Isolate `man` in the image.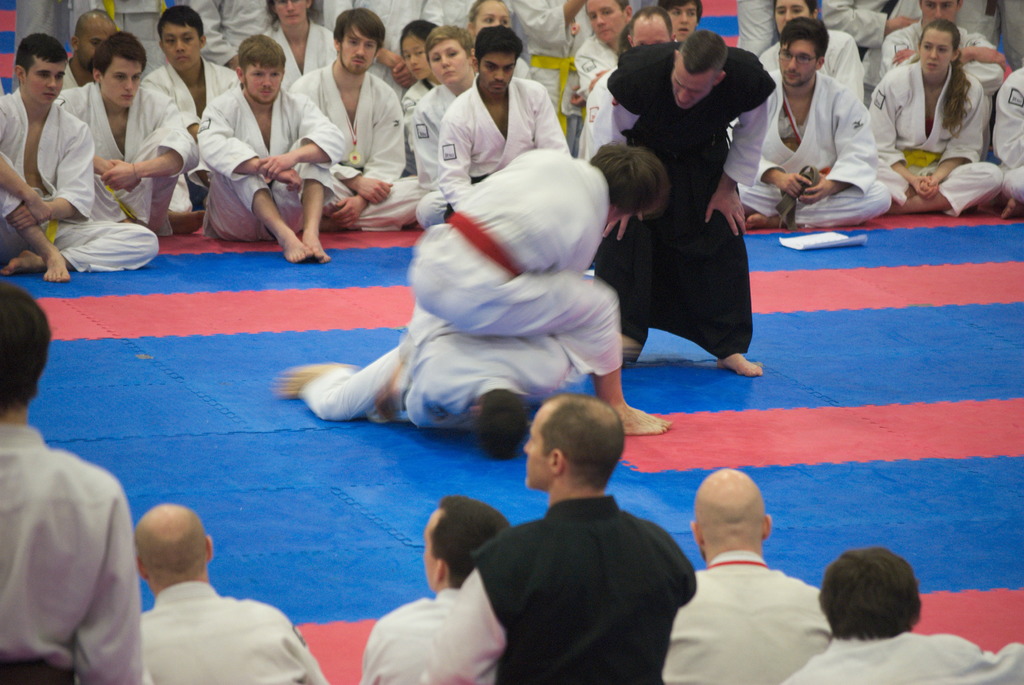
Isolated region: 290 10 428 227.
